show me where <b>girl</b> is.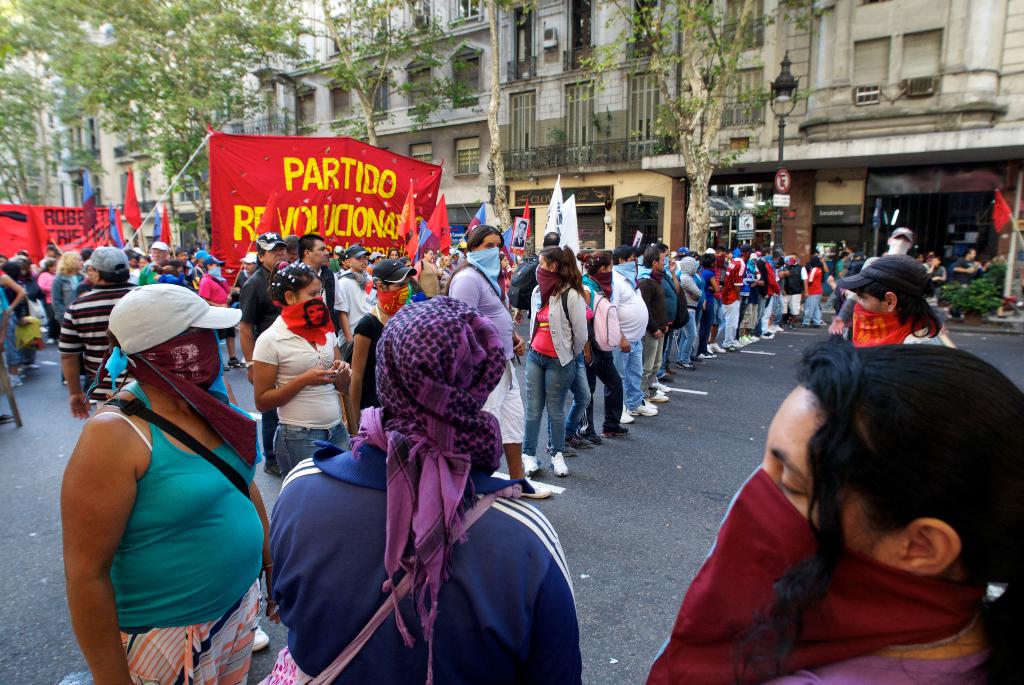
<b>girl</b> is at select_region(729, 336, 1023, 684).
